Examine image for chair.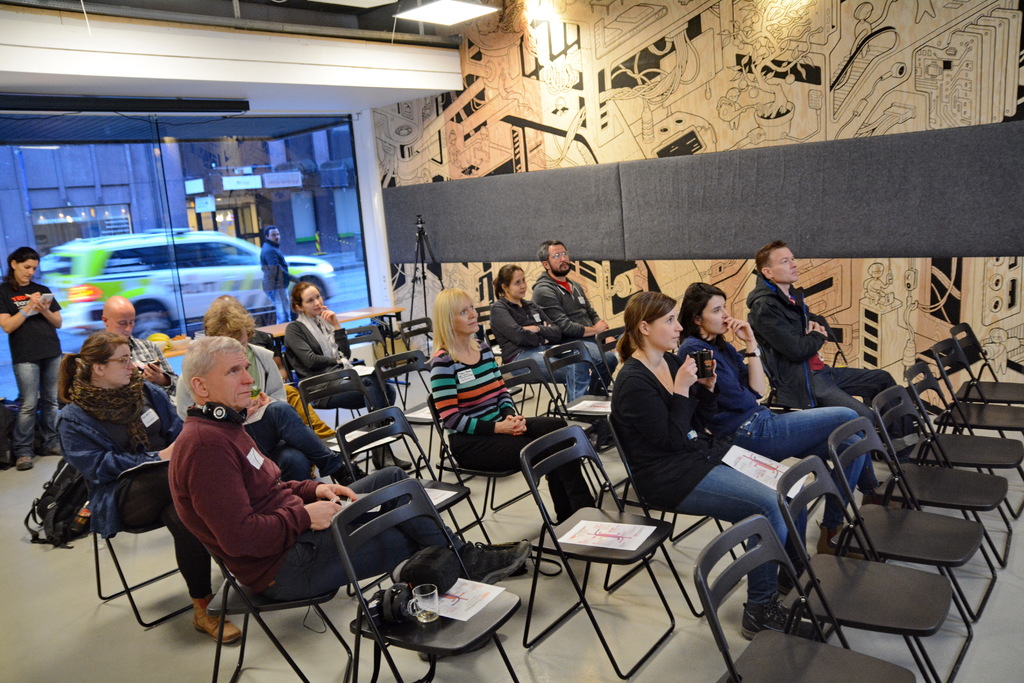
Examination result: rect(296, 365, 420, 482).
